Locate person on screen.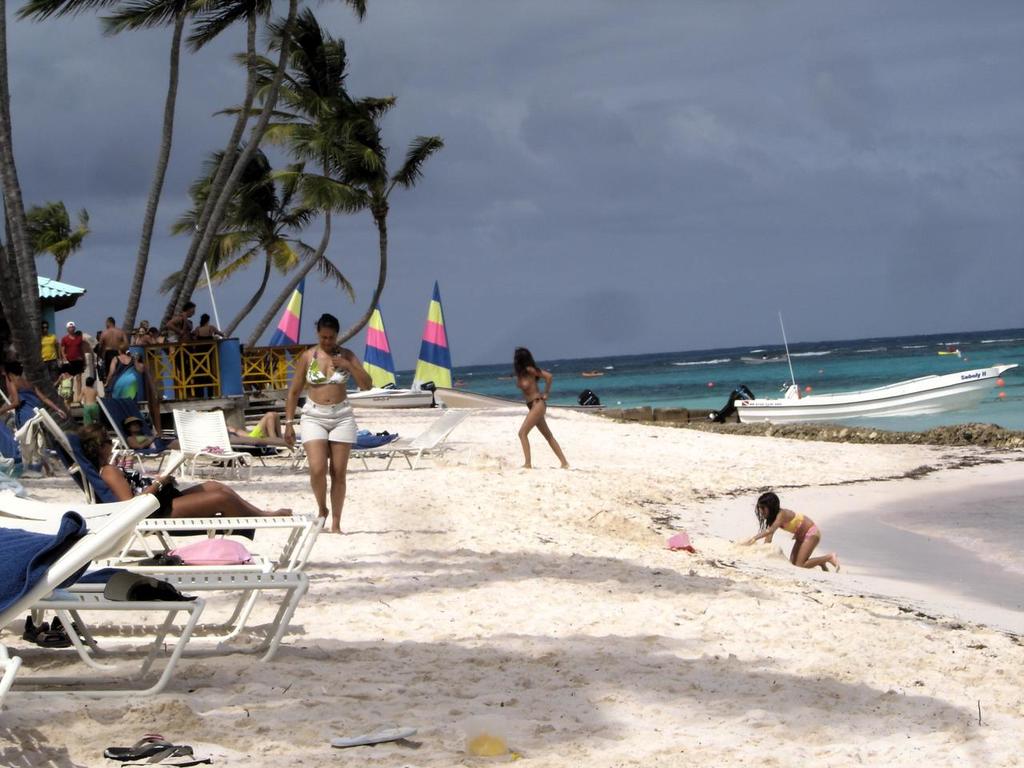
On screen at (98, 315, 126, 385).
